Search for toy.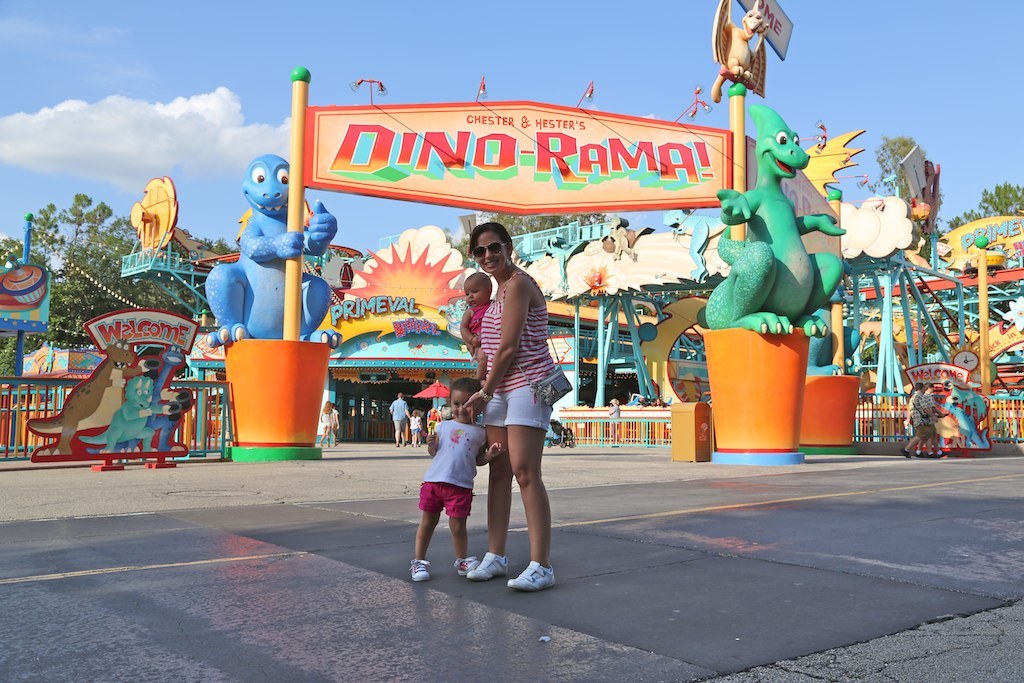
Found at [931, 385, 1005, 452].
